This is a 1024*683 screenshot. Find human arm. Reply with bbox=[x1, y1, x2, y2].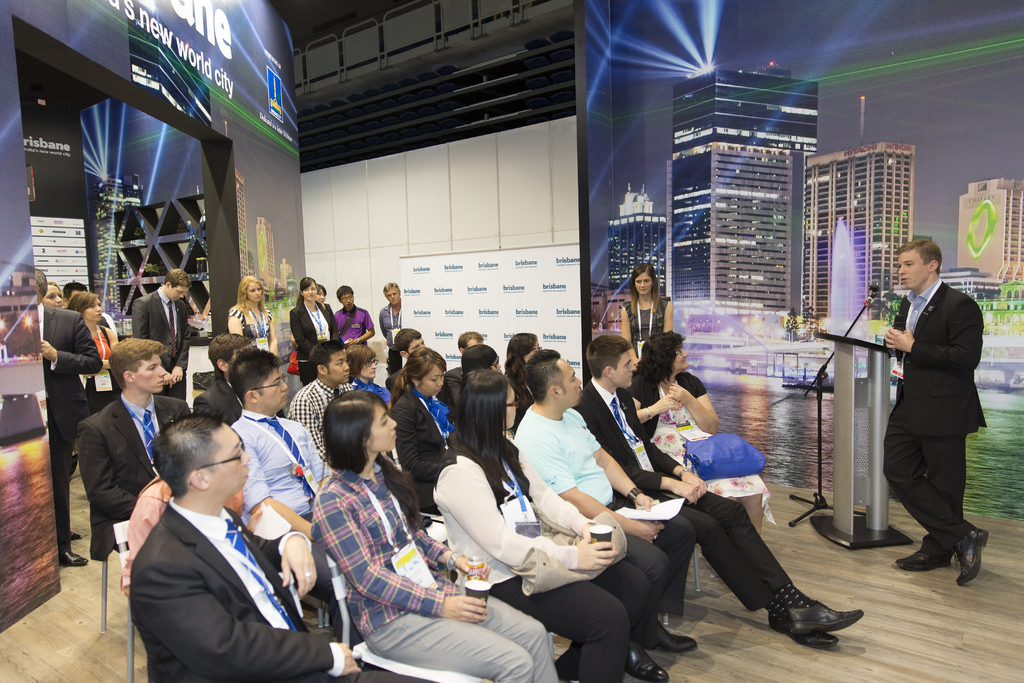
bbox=[670, 377, 721, 437].
